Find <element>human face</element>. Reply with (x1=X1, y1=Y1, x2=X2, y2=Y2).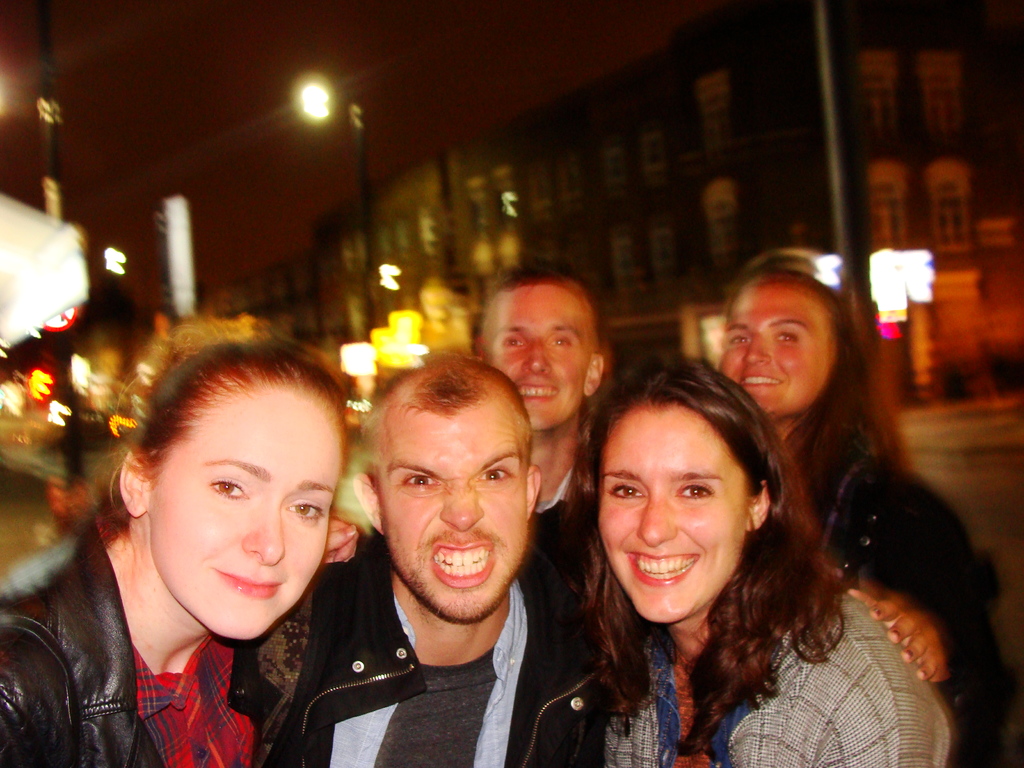
(x1=591, y1=394, x2=772, y2=632).
